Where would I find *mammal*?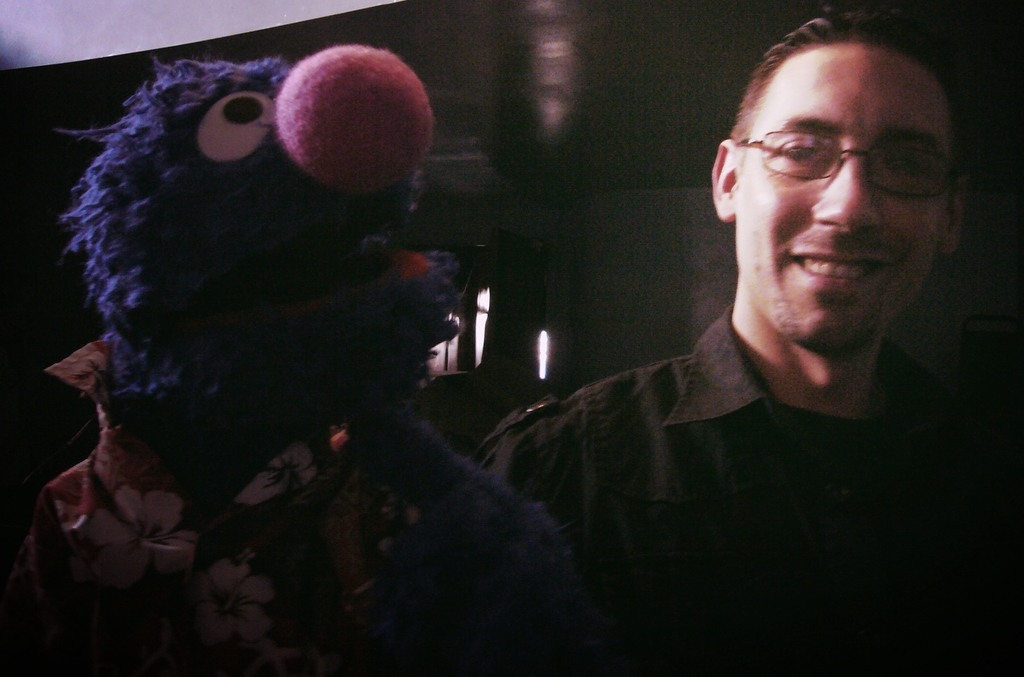
At [left=479, top=0, right=1023, bottom=676].
